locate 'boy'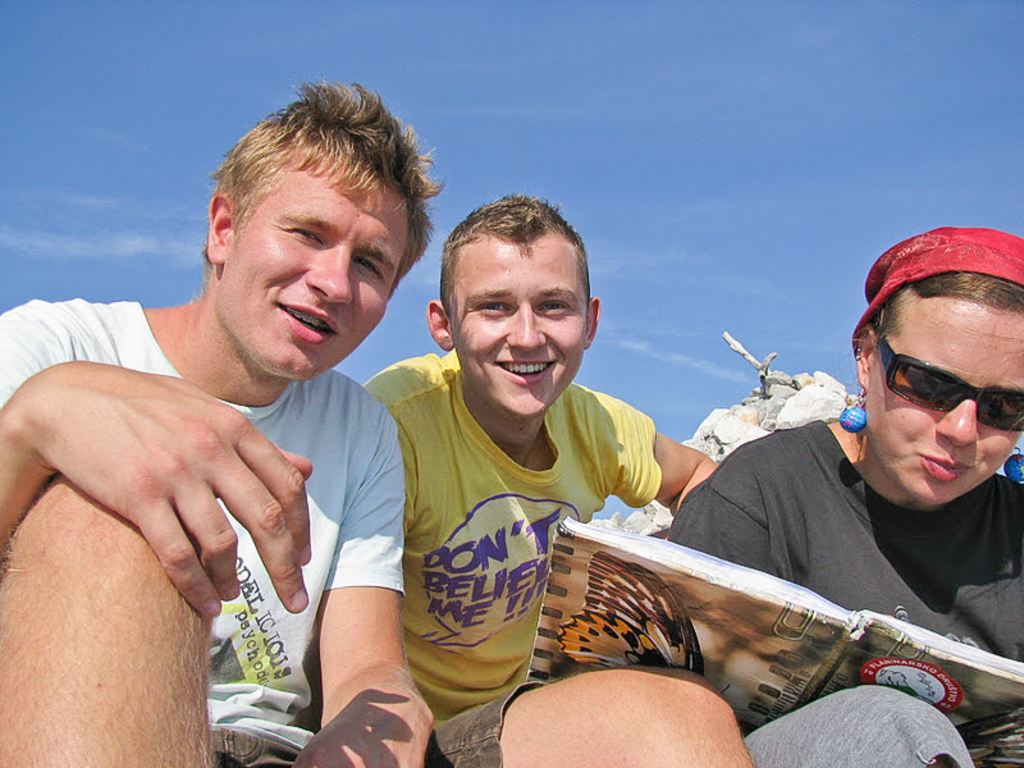
x1=364, y1=192, x2=756, y2=767
